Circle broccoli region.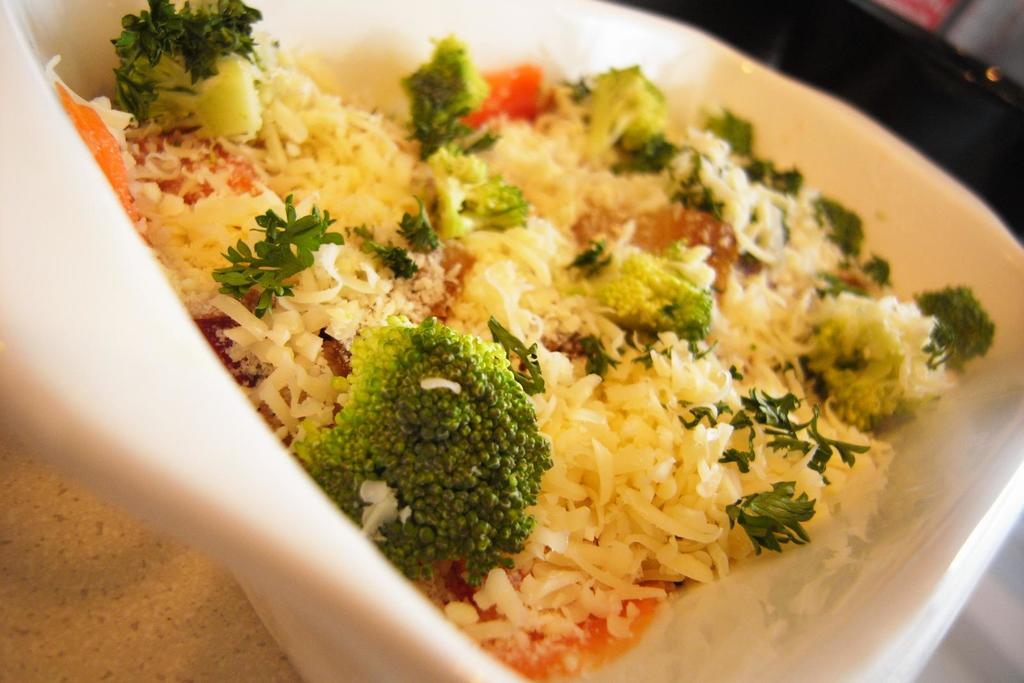
Region: 582, 67, 671, 161.
